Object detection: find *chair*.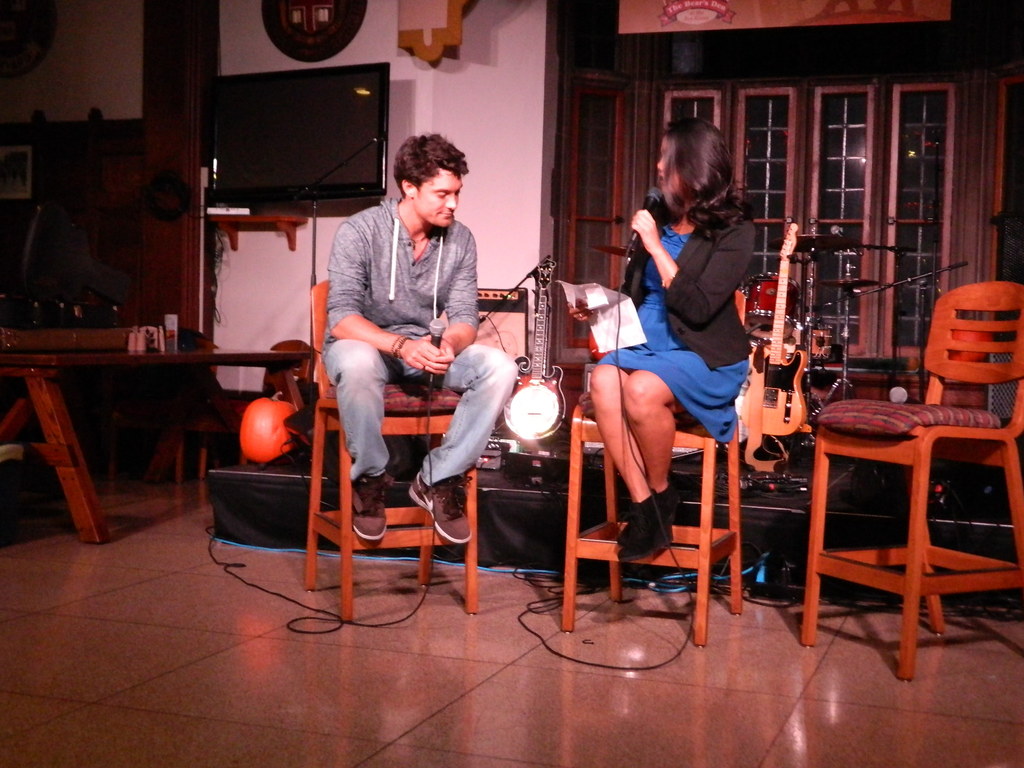
562/284/742/646.
